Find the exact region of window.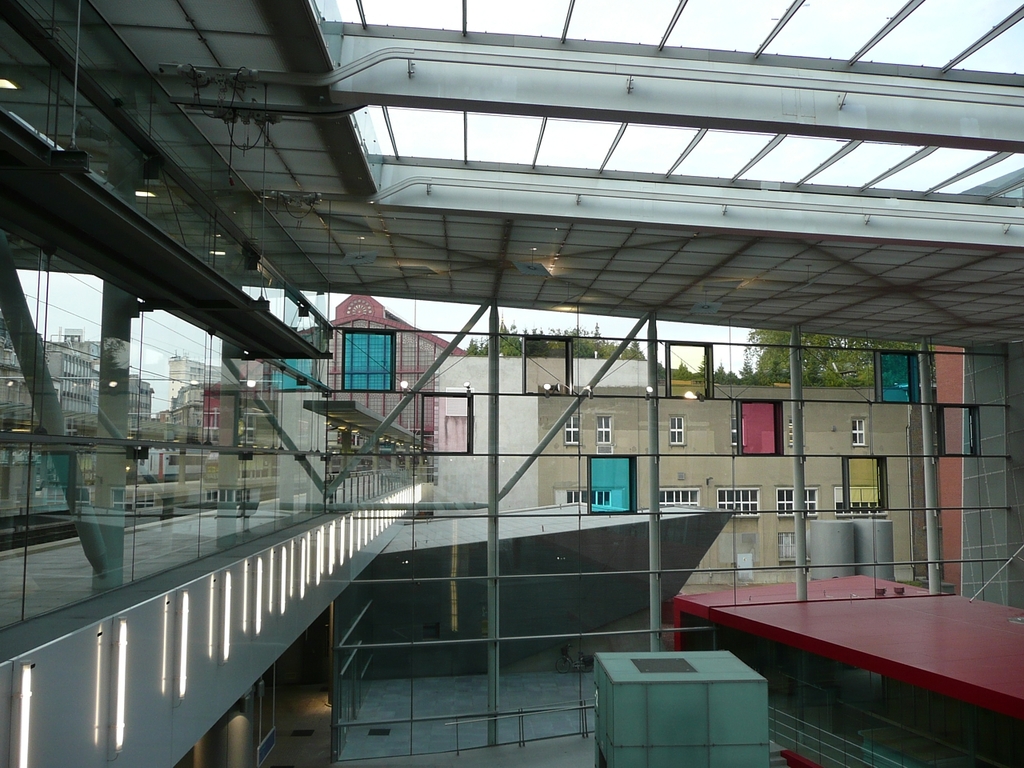
Exact region: left=590, top=462, right=632, bottom=514.
